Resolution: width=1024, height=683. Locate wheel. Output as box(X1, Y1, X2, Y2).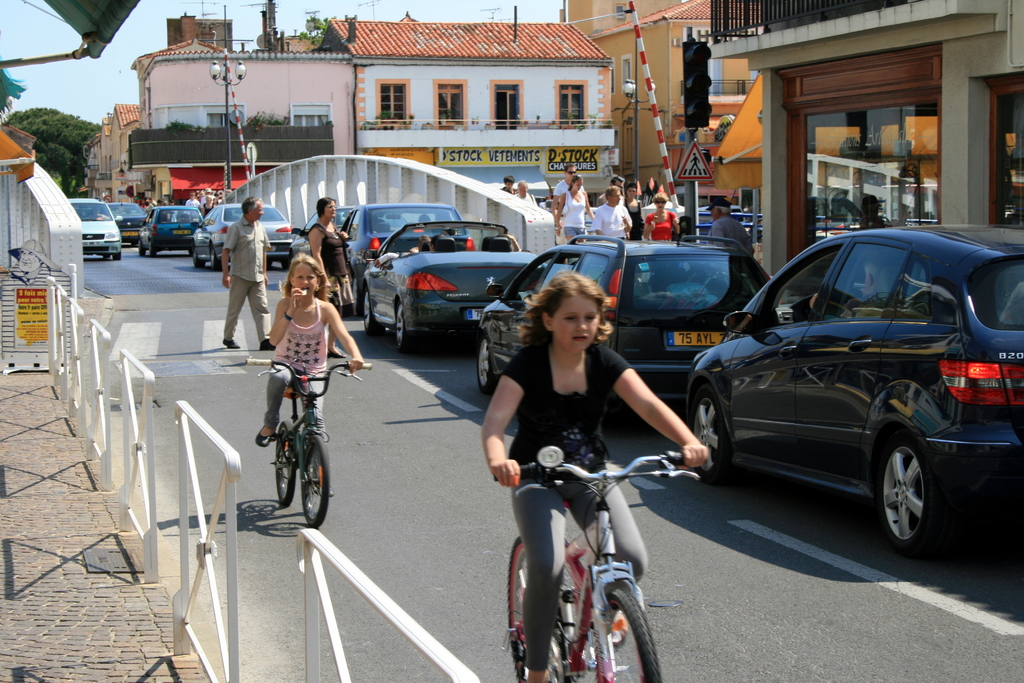
box(591, 581, 663, 682).
